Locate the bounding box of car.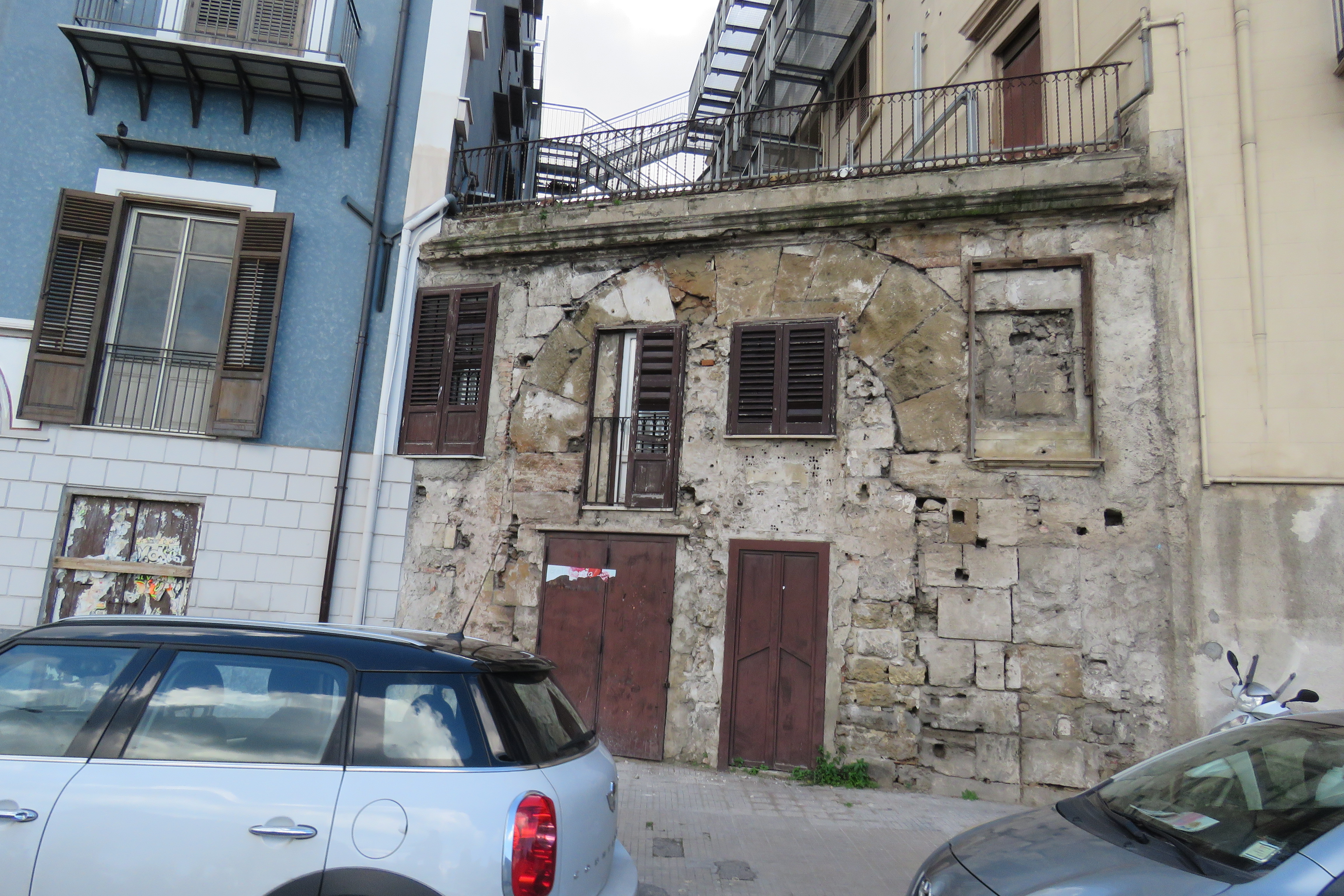
Bounding box: 0:178:186:261.
